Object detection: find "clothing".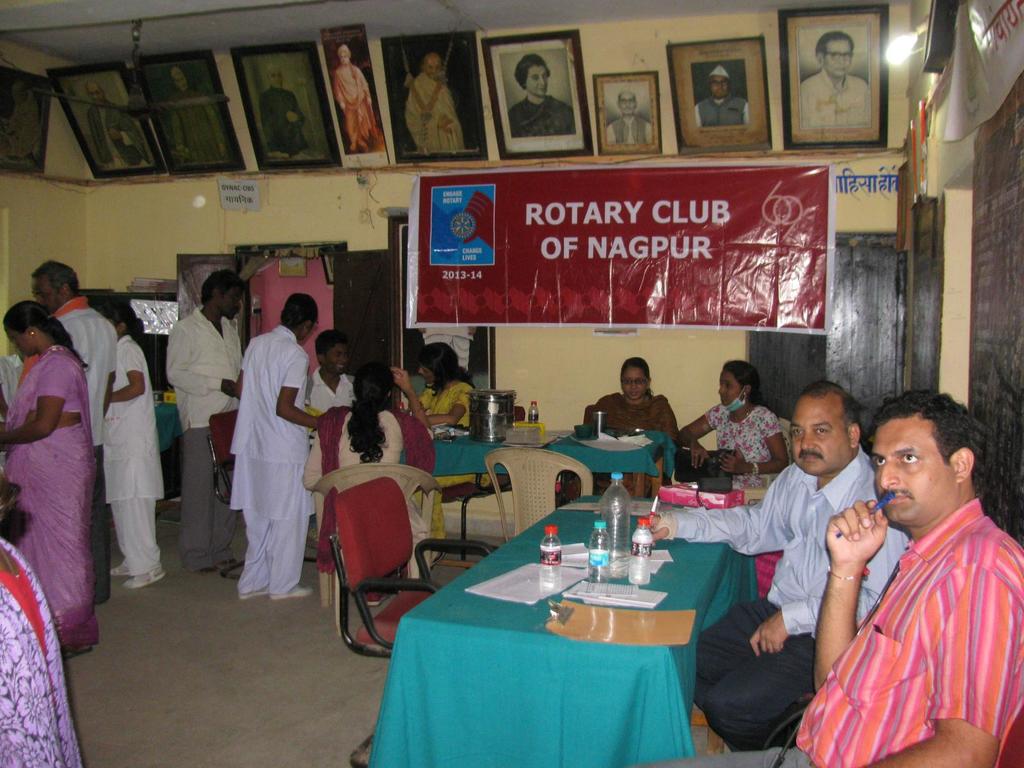
5 94 40 164.
